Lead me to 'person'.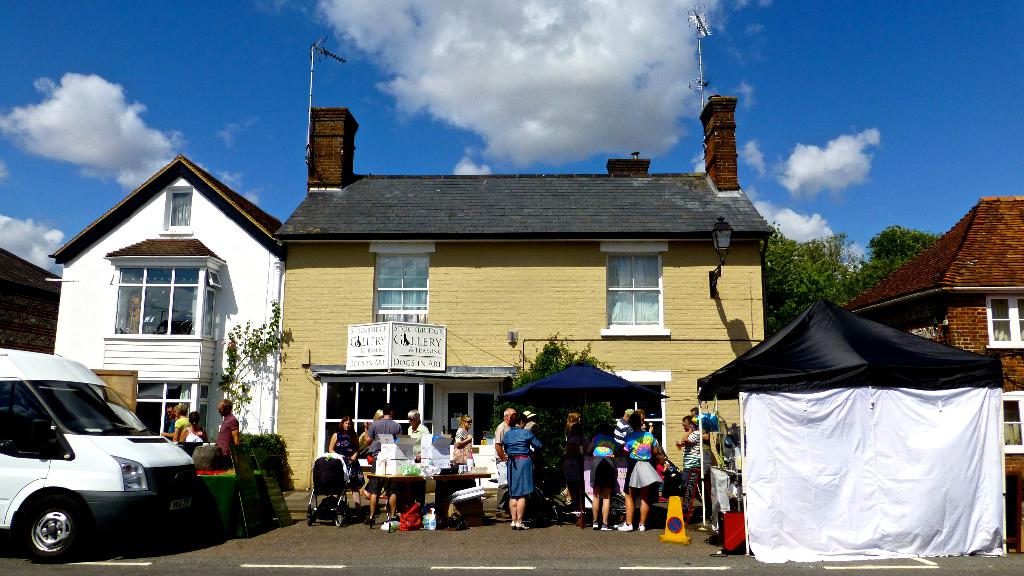
Lead to [x1=497, y1=406, x2=540, y2=527].
